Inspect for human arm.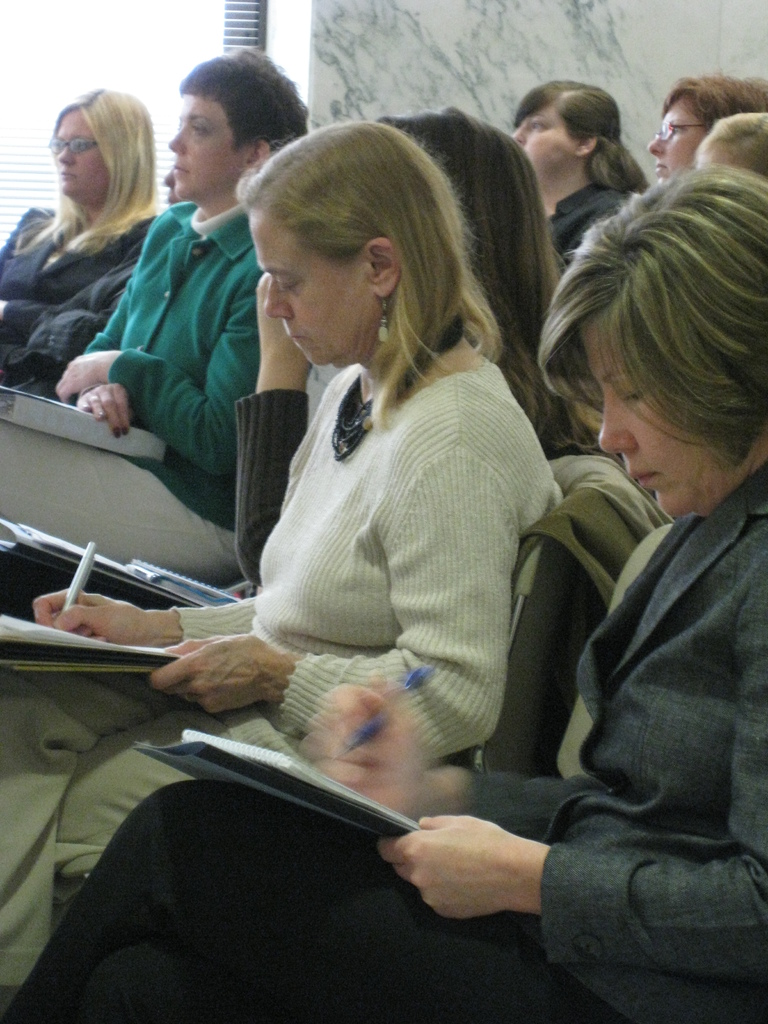
Inspection: [70, 207, 152, 438].
